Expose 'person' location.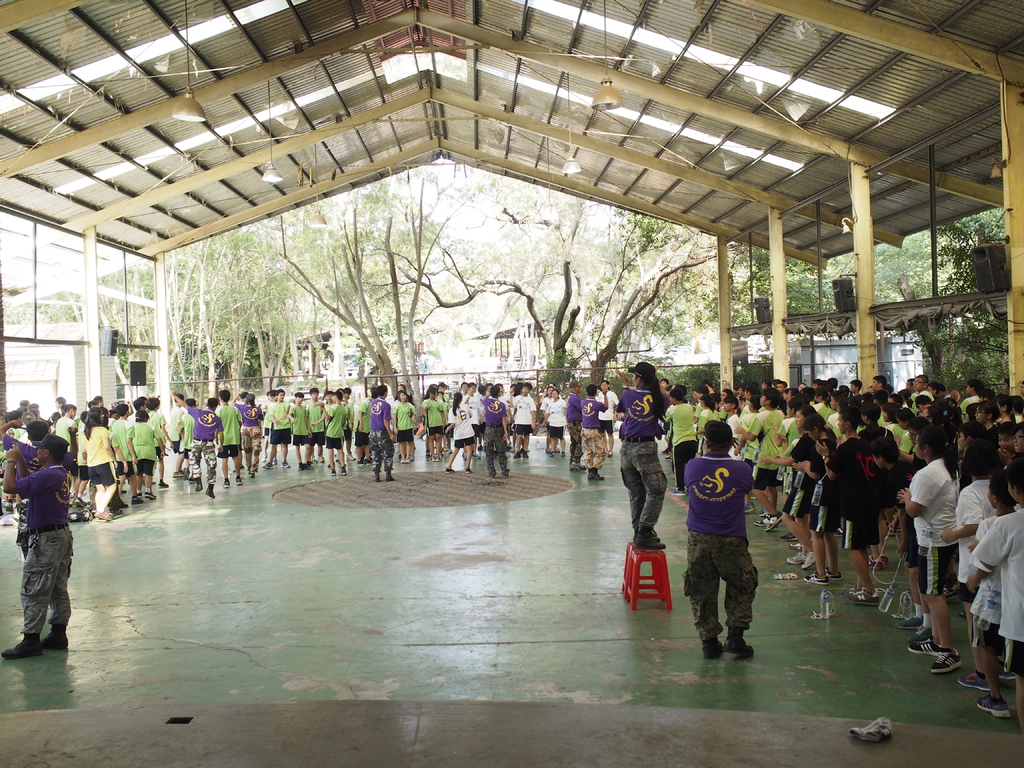
Exposed at x1=1, y1=436, x2=76, y2=657.
